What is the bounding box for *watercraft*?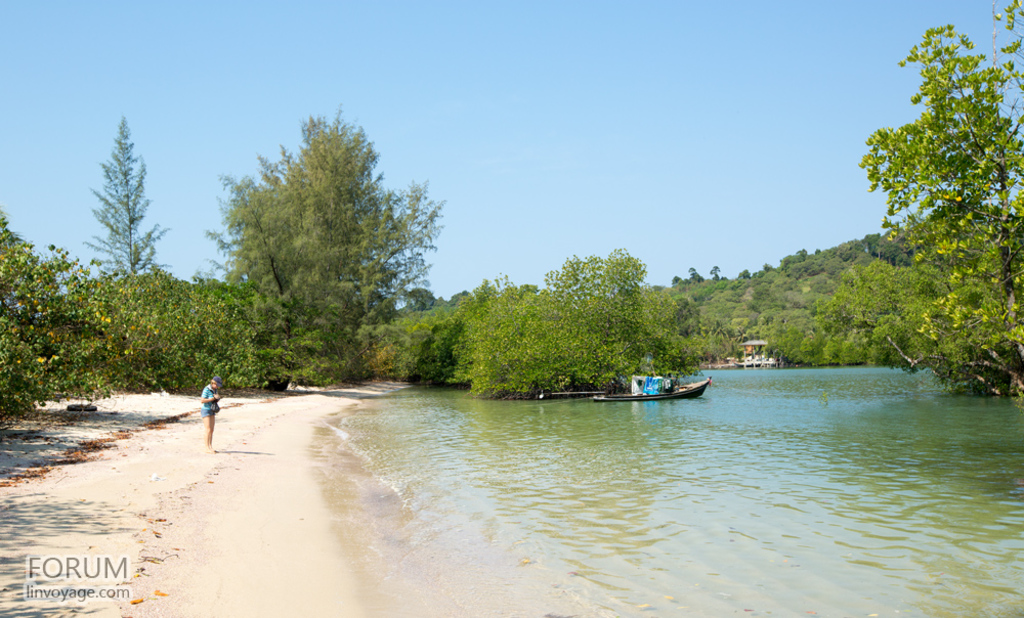
[x1=597, y1=362, x2=707, y2=410].
